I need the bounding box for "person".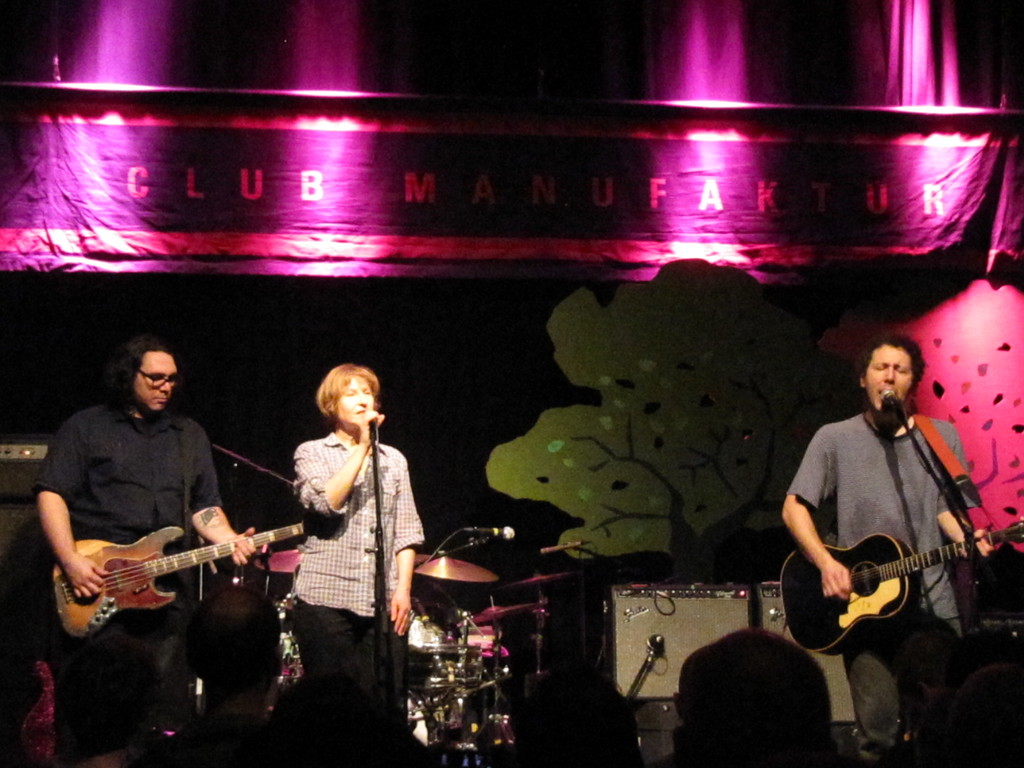
Here it is: detection(292, 363, 426, 767).
